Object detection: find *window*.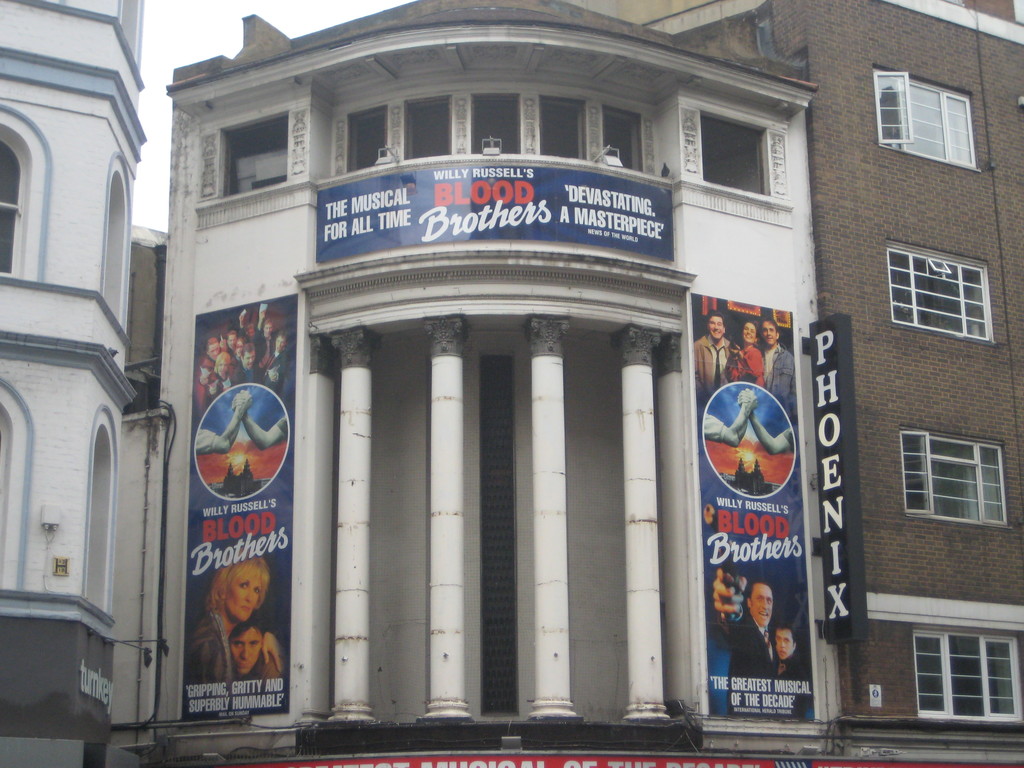
x1=902, y1=426, x2=1007, y2=534.
